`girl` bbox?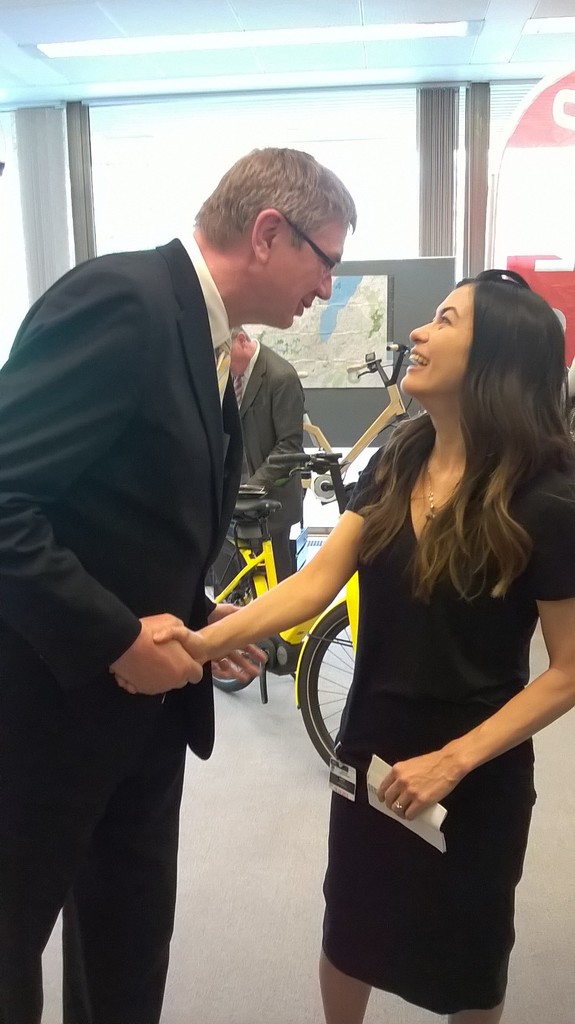
117 269 574 1023
